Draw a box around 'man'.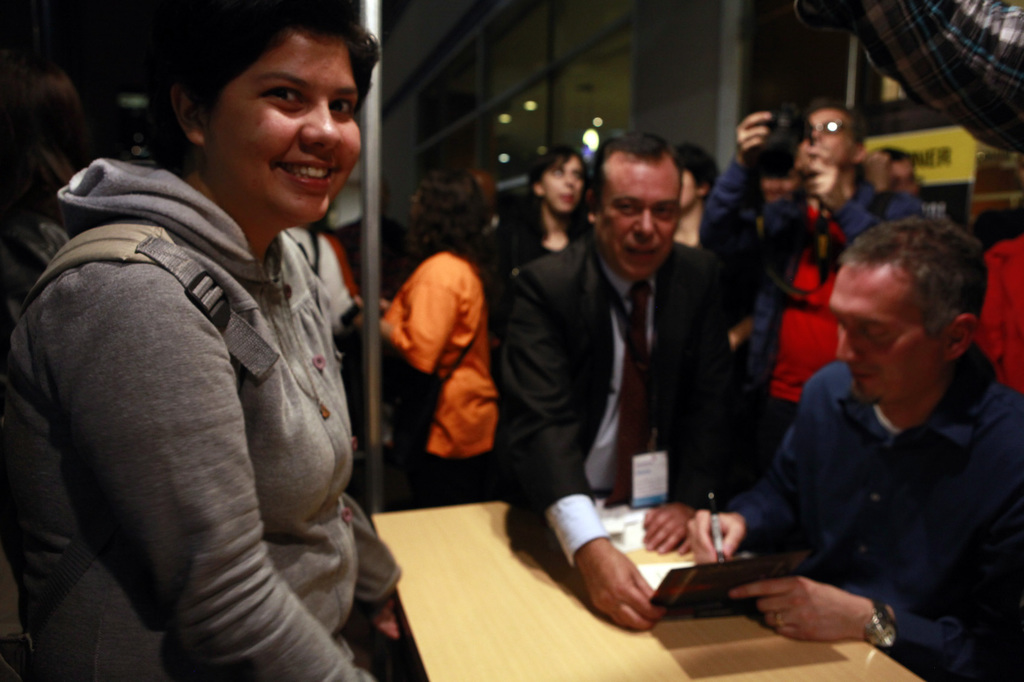
Rect(683, 212, 1023, 681).
